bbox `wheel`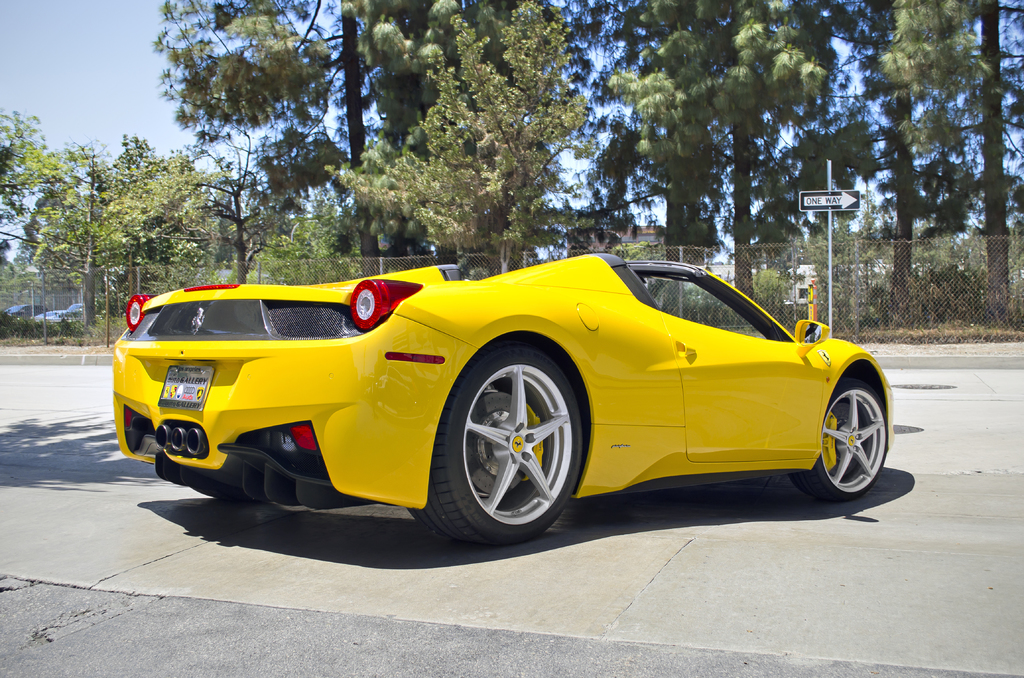
box=[792, 373, 891, 501]
